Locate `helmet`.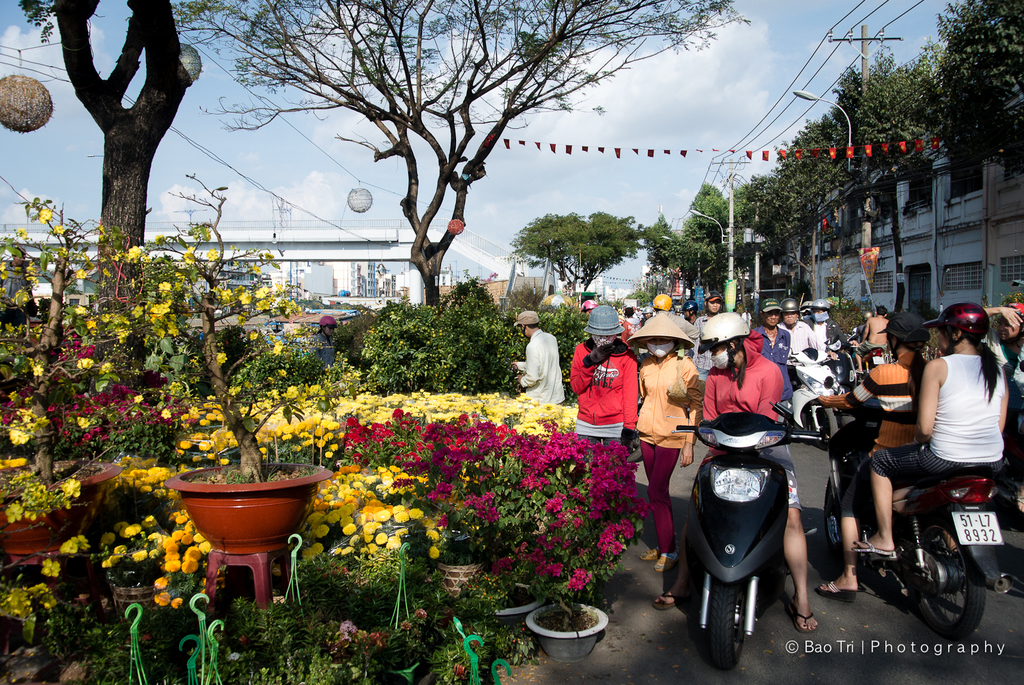
Bounding box: {"x1": 860, "y1": 310, "x2": 872, "y2": 319}.
